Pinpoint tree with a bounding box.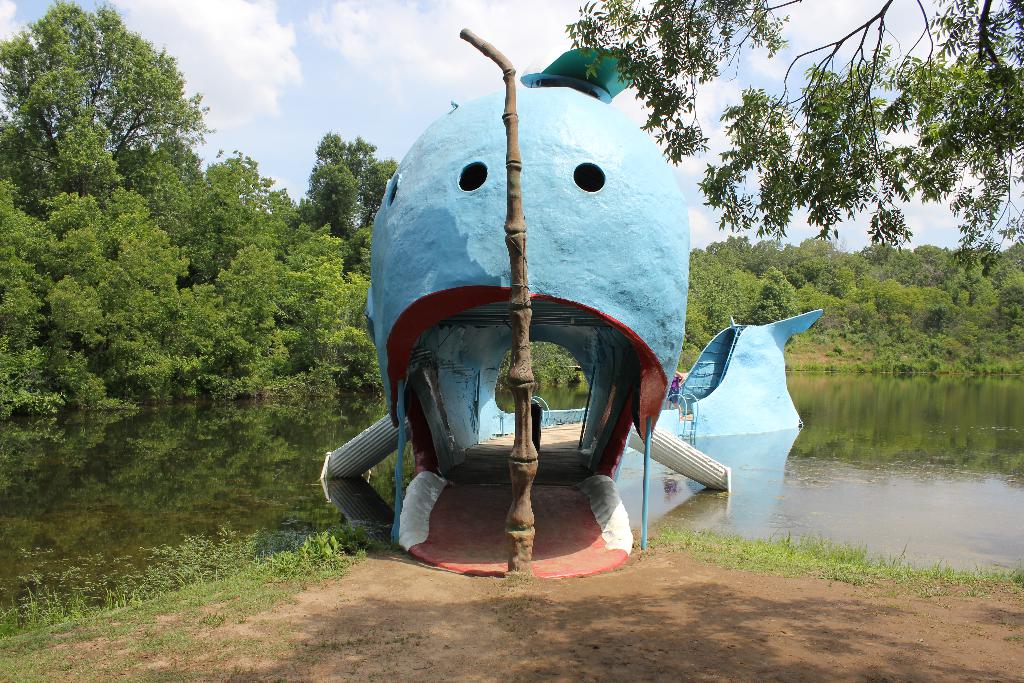
Rect(294, 130, 394, 283).
